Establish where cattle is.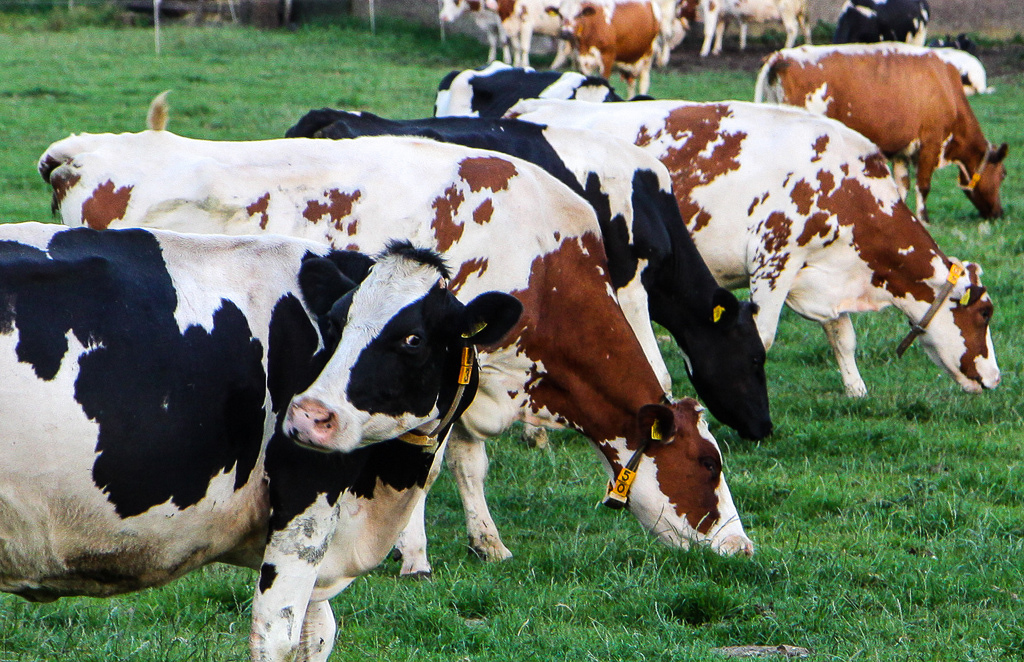
Established at [501, 94, 1002, 400].
